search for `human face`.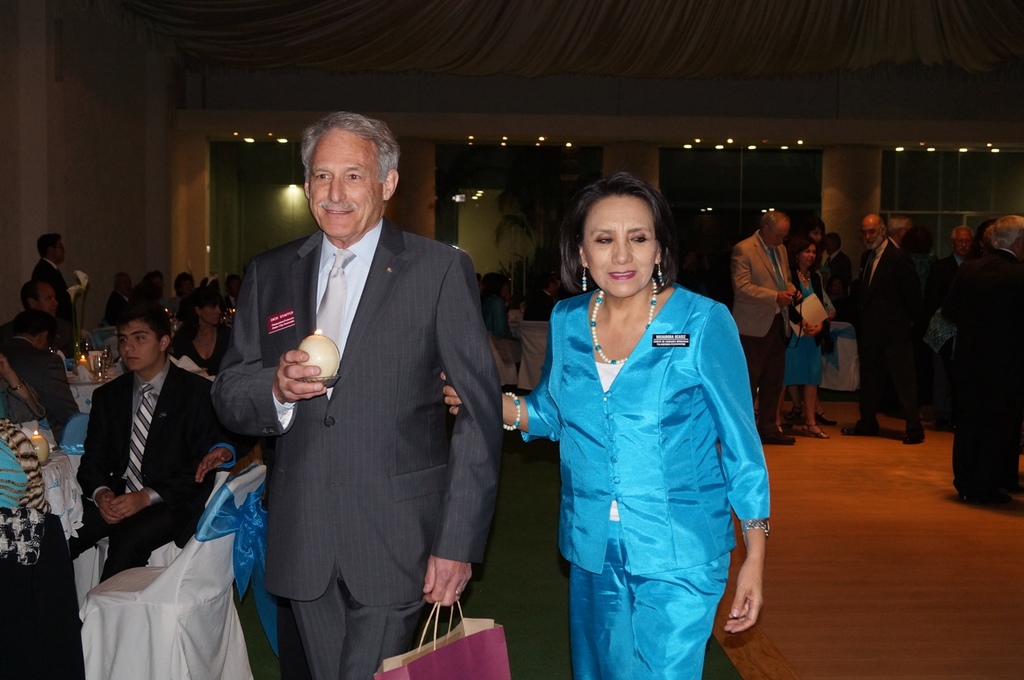
Found at 586/199/656/295.
